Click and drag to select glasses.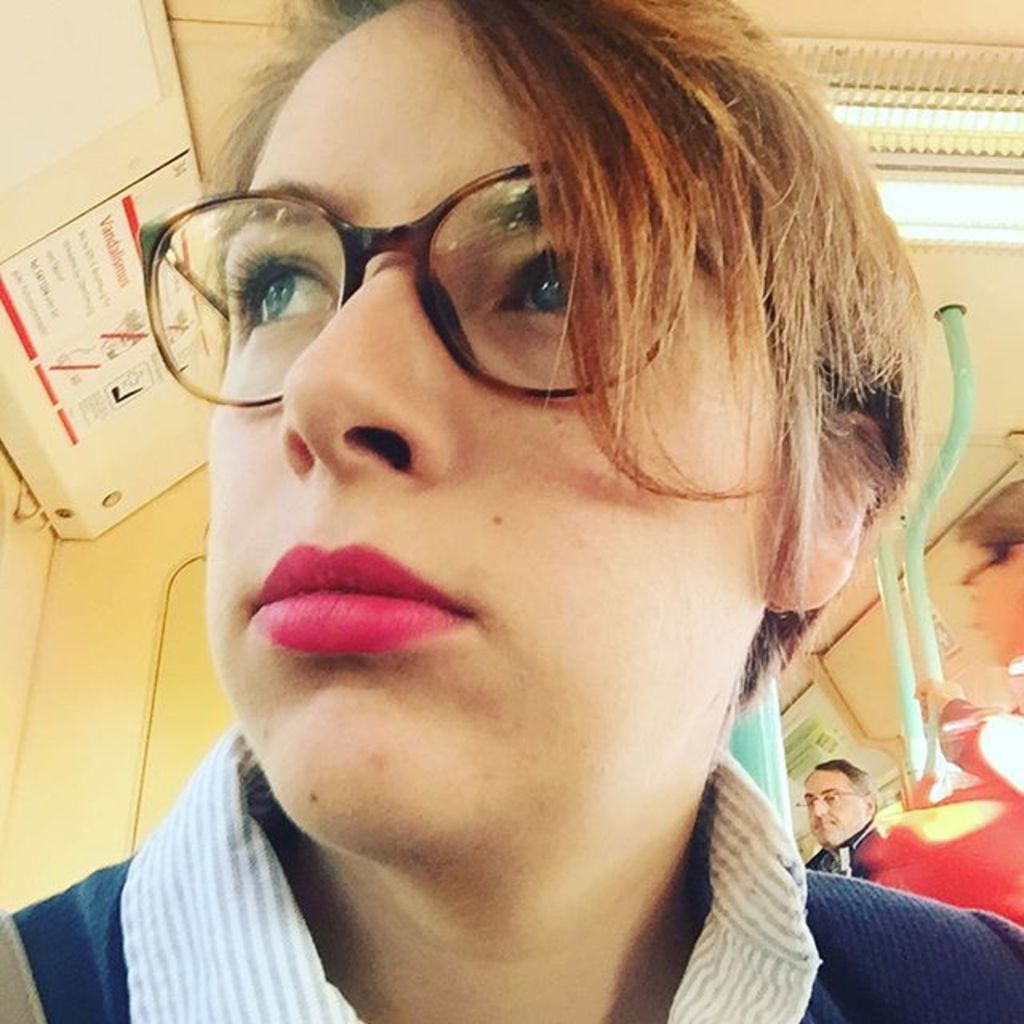
Selection: (x1=133, y1=160, x2=744, y2=405).
